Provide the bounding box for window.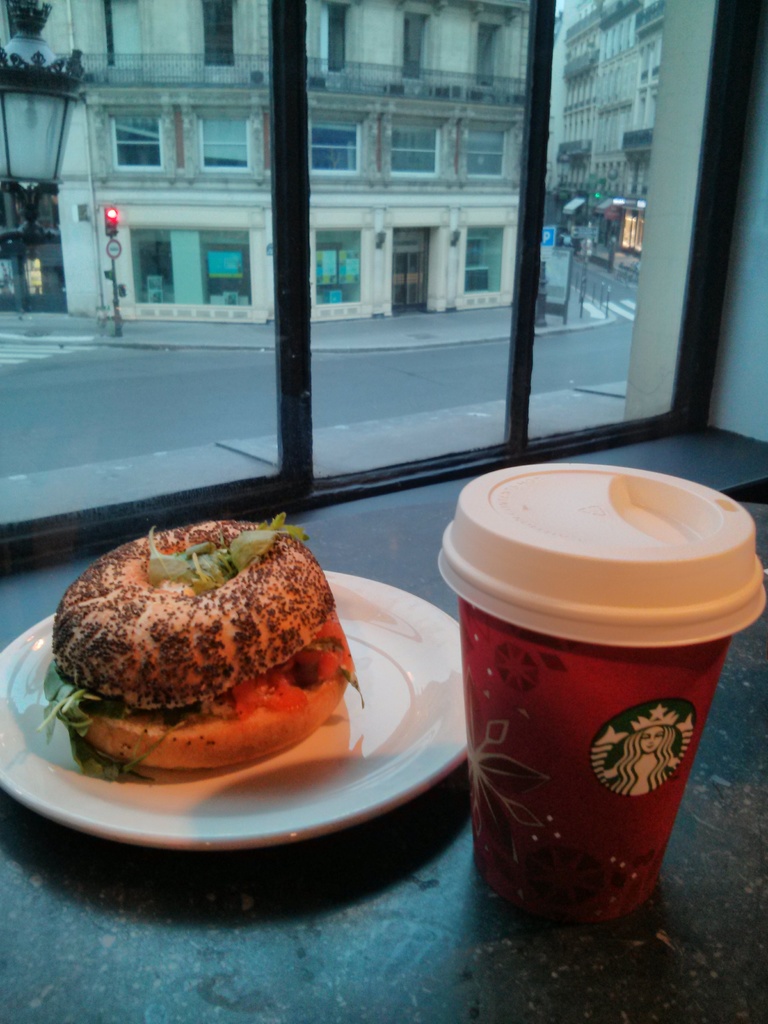
{"left": 0, "top": 248, "right": 767, "bottom": 570}.
